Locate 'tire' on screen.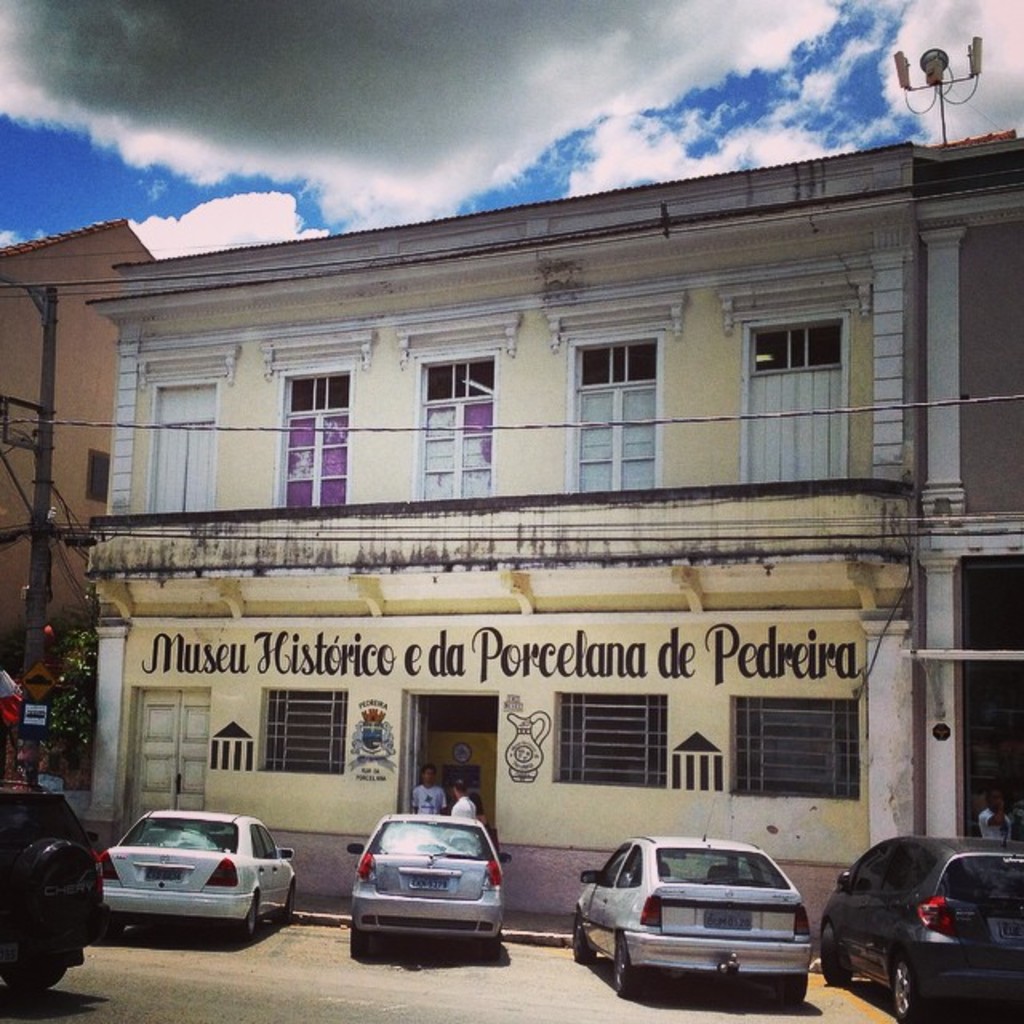
On screen at 568, 918, 584, 970.
